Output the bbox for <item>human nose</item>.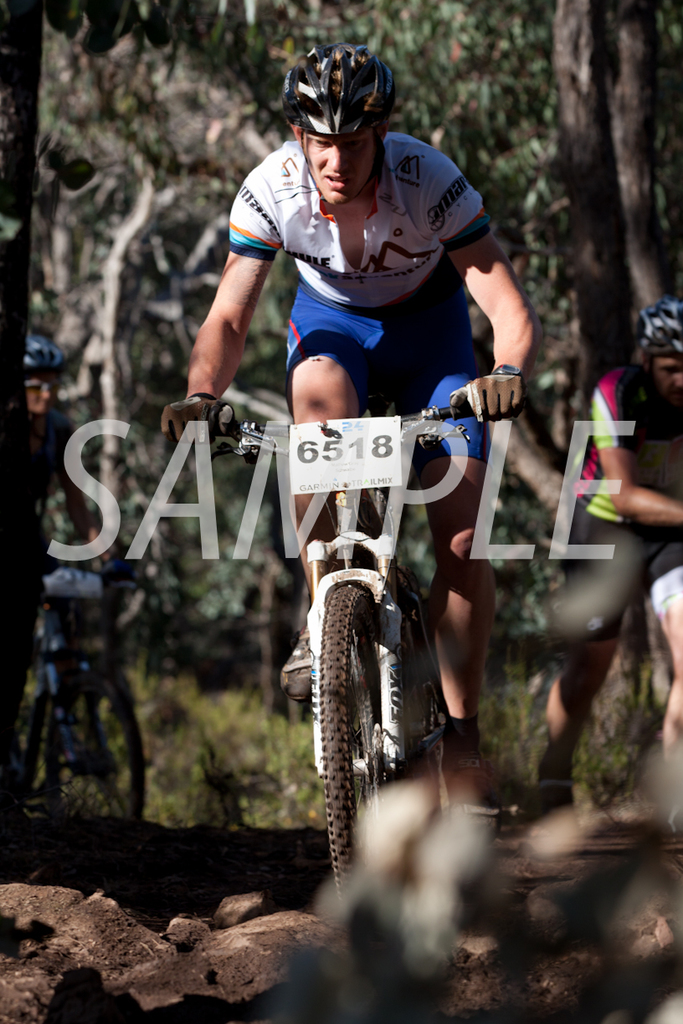
bbox(325, 146, 349, 172).
